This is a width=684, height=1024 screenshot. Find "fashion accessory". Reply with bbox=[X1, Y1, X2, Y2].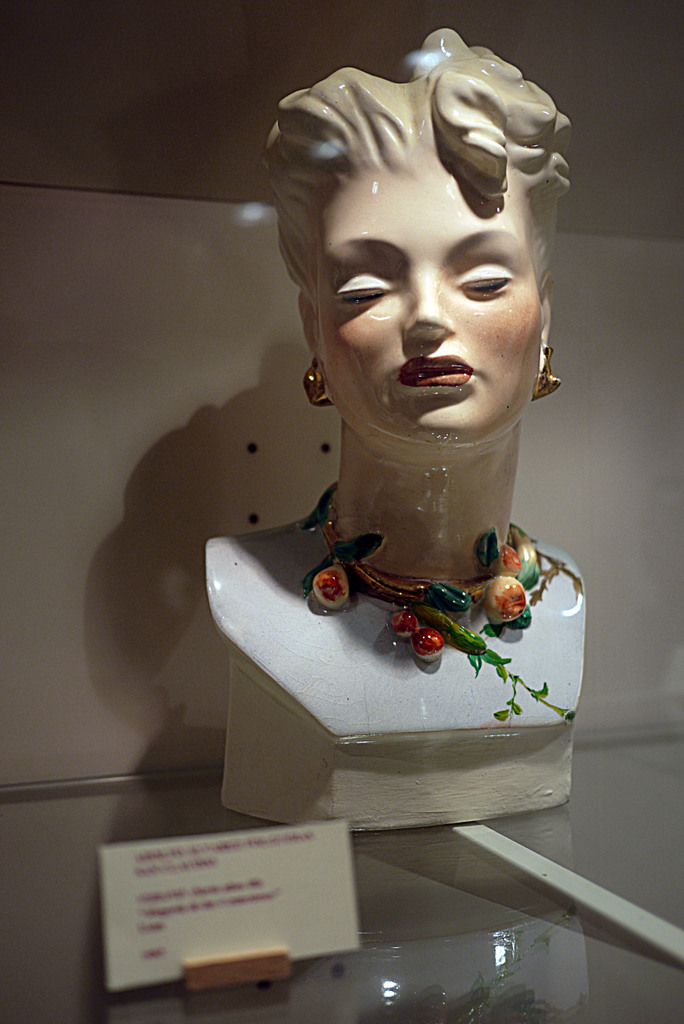
bbox=[305, 361, 331, 397].
